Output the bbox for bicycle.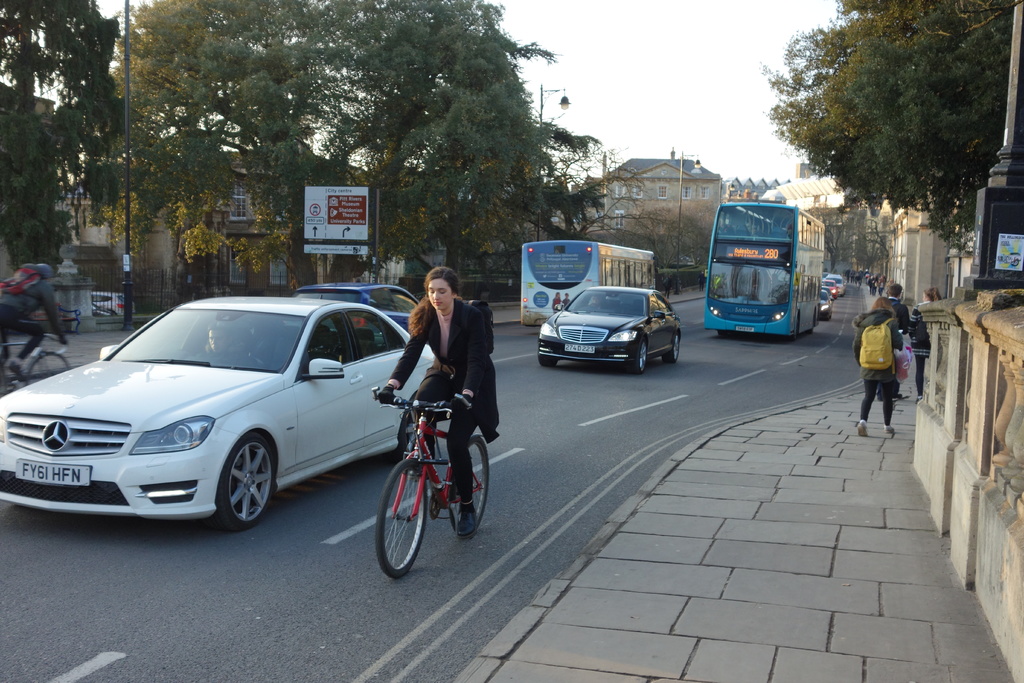
locate(364, 363, 490, 579).
